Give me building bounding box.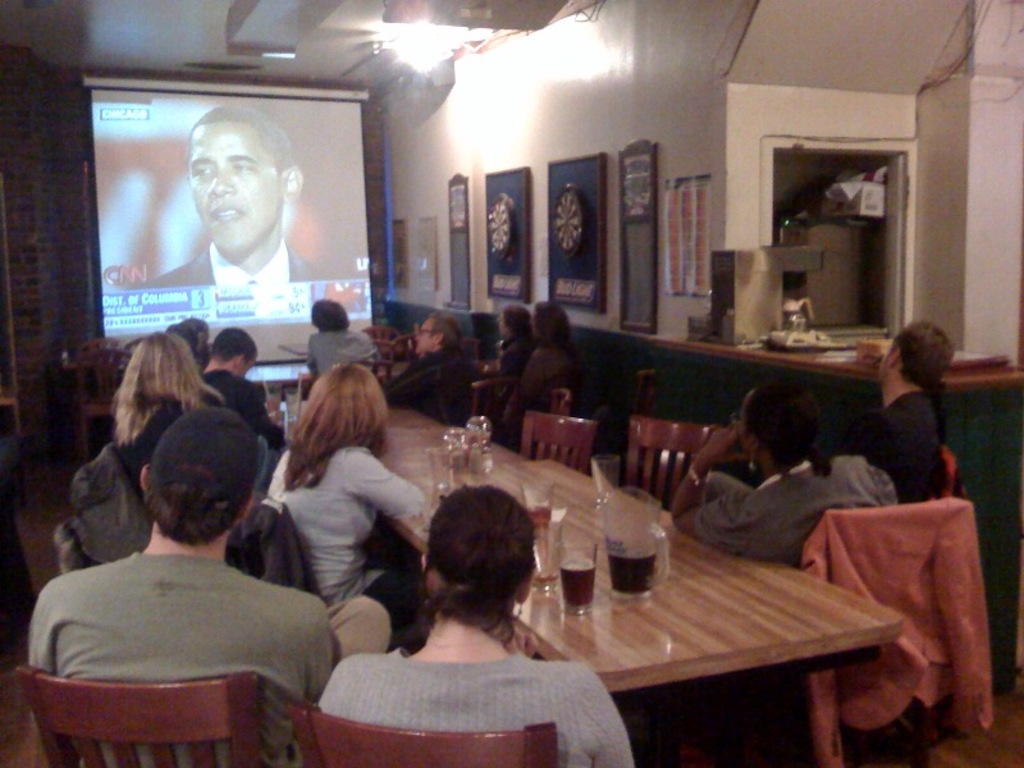
bbox(0, 0, 1023, 767).
